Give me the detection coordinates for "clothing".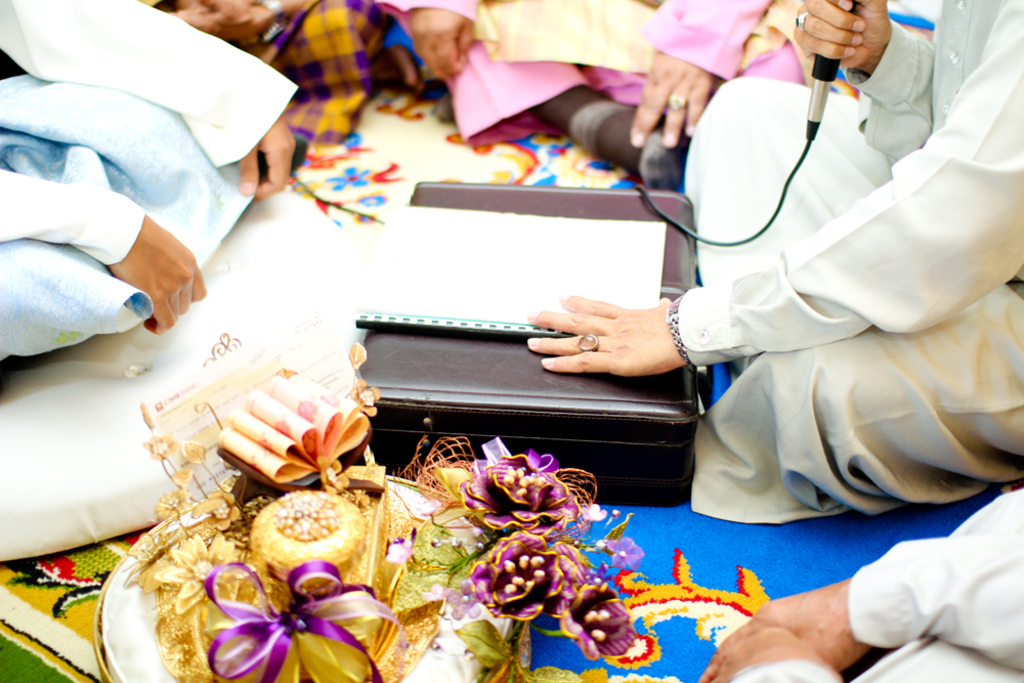
635:38:1011:541.
